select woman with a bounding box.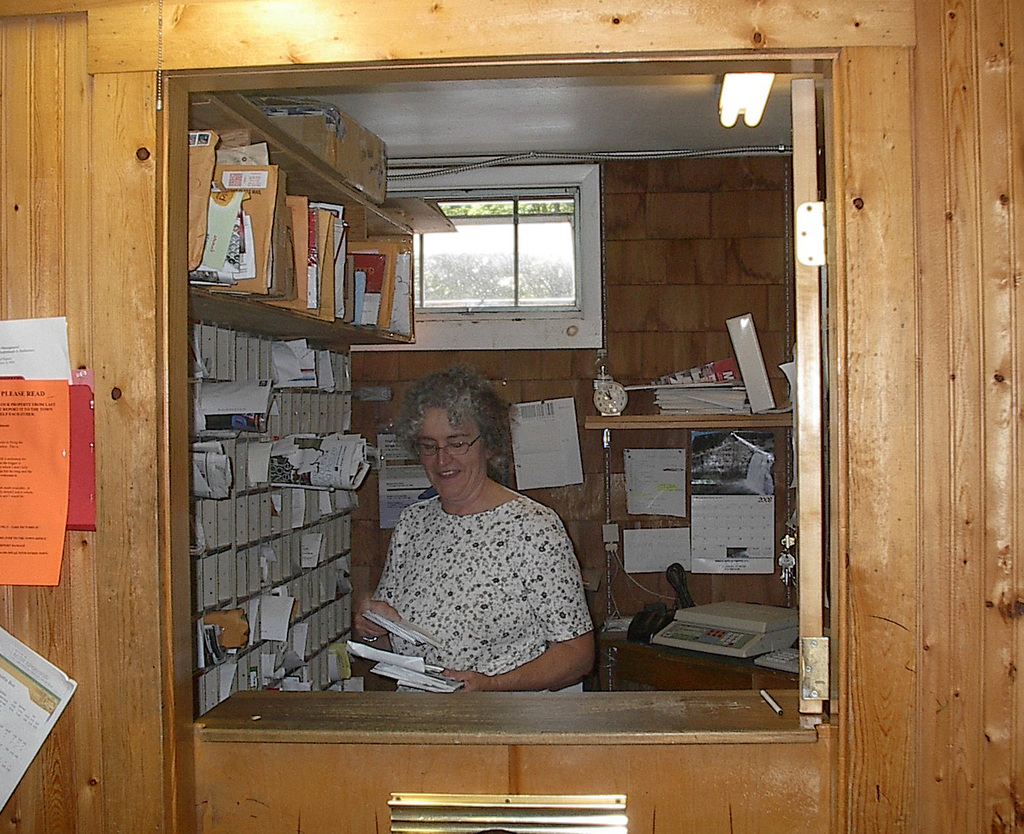
bbox(360, 368, 589, 701).
